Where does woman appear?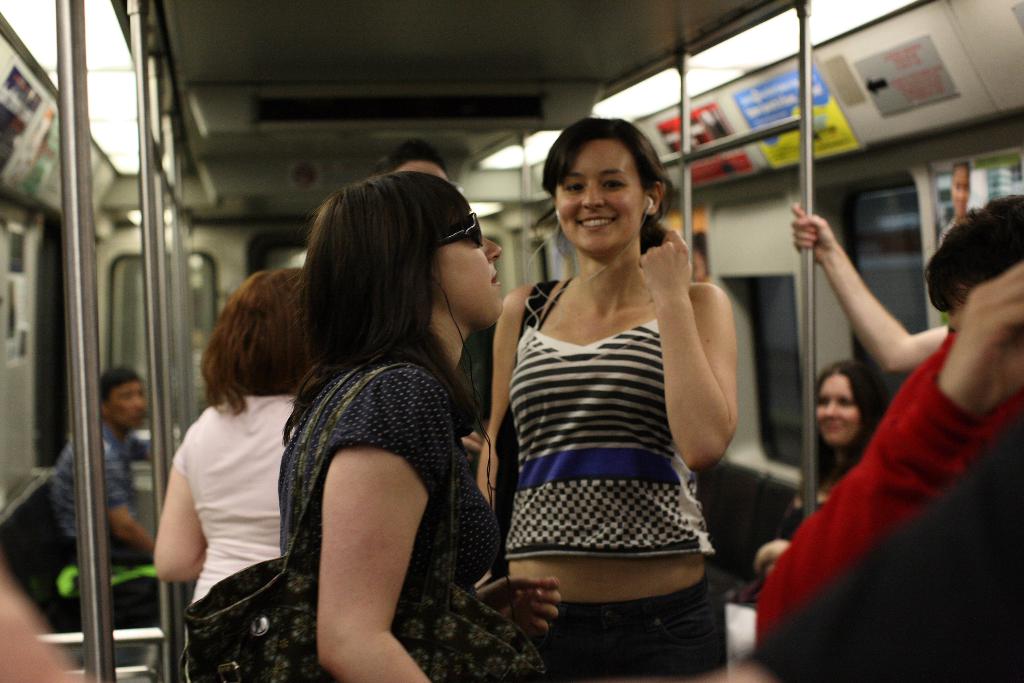
Appears at l=737, t=362, r=893, b=597.
